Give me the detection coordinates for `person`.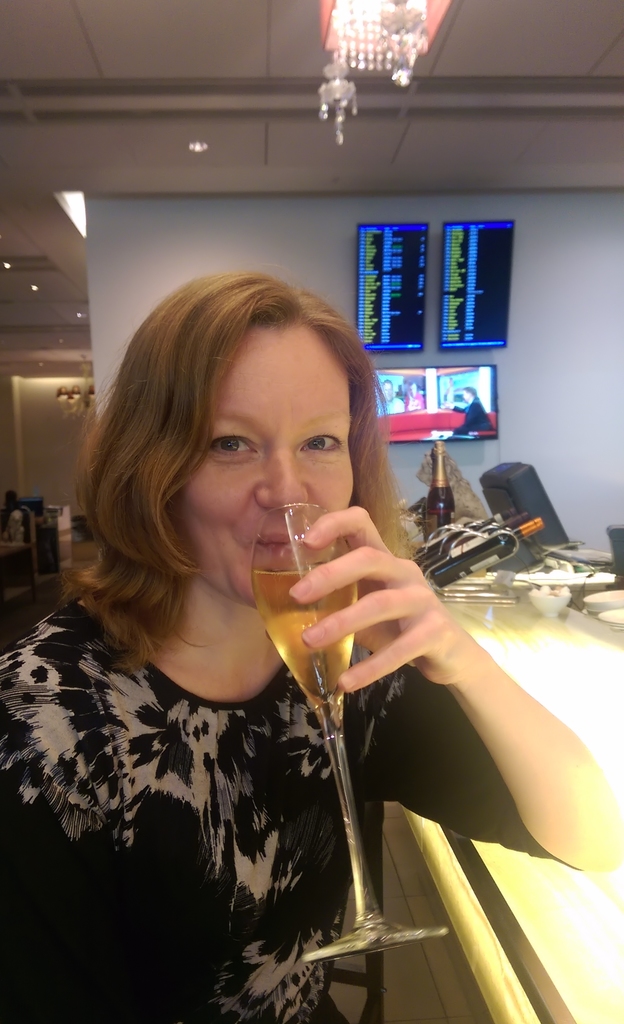
0 488 31 540.
